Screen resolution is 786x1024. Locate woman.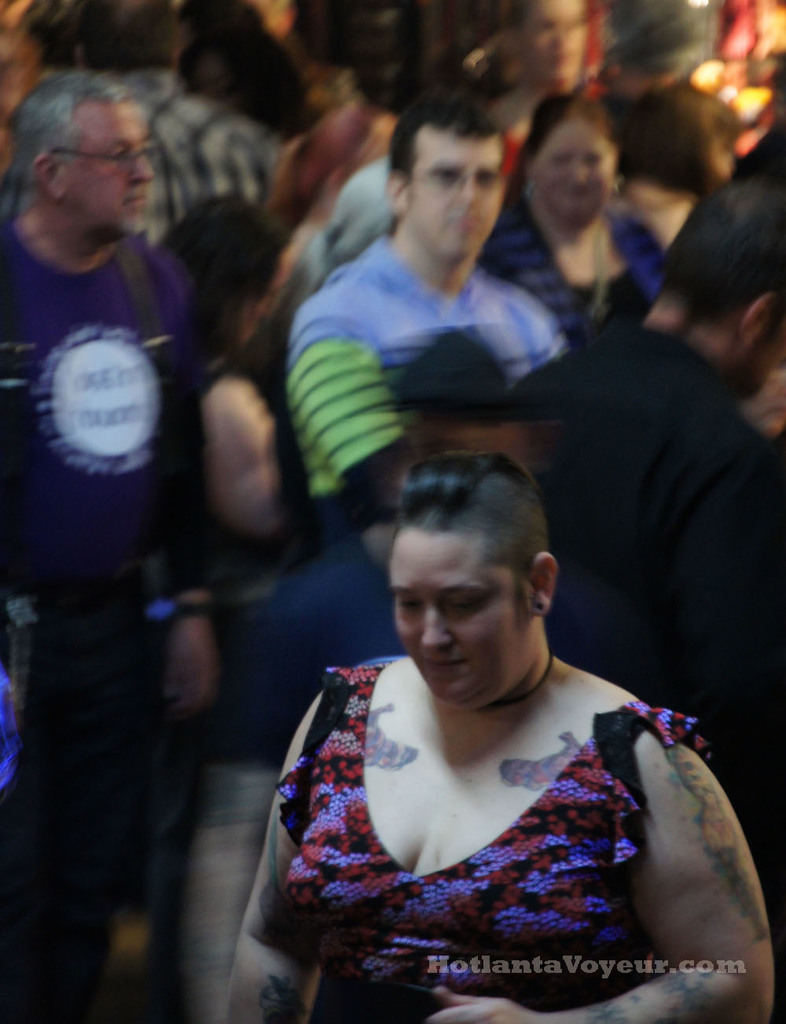
locate(472, 85, 663, 355).
